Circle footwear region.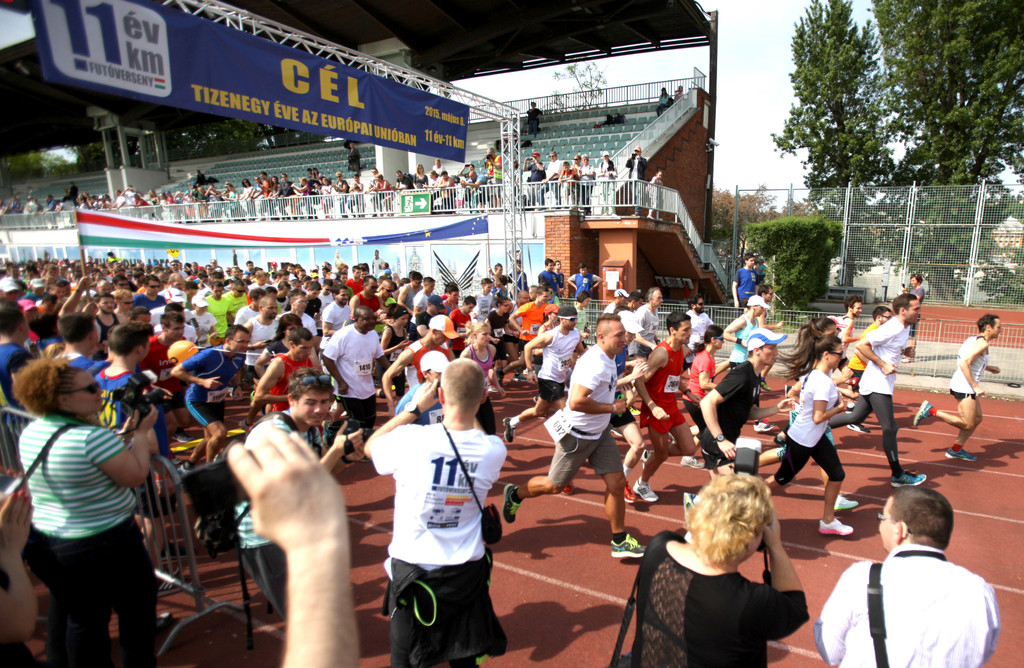
Region: locate(888, 472, 929, 488).
